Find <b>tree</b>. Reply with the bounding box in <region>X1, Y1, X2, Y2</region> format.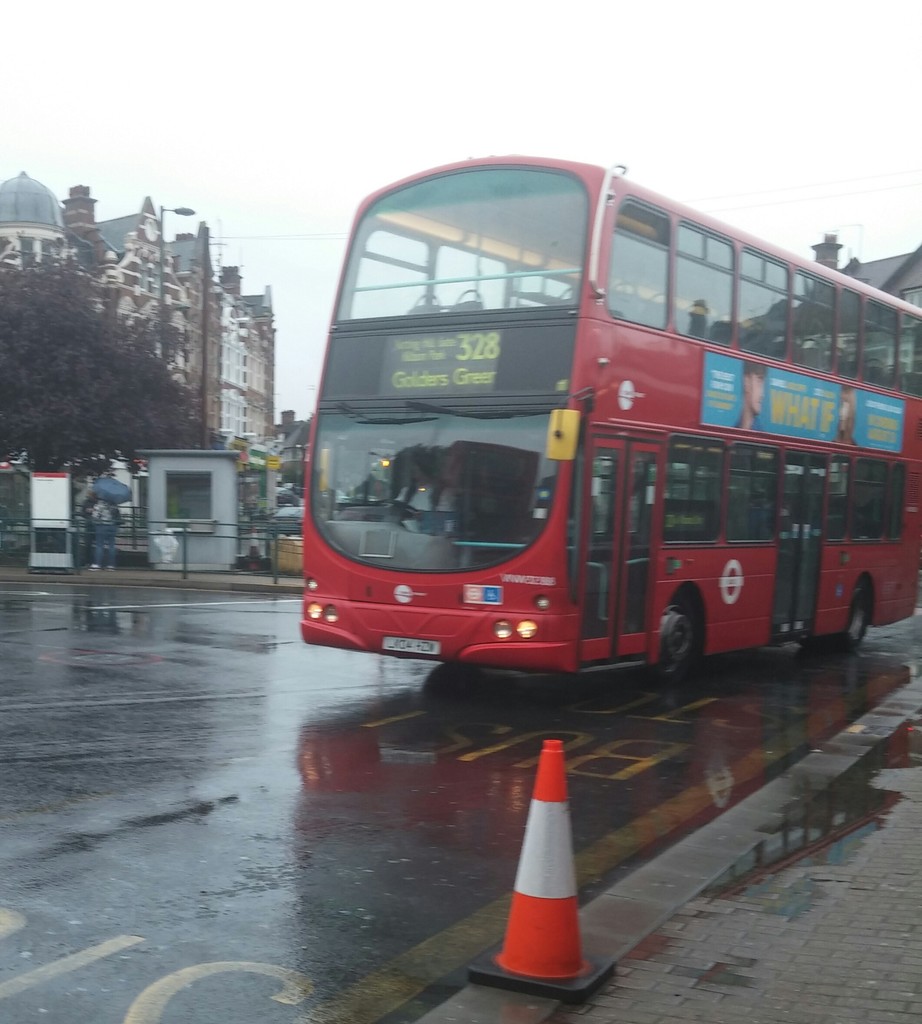
<region>0, 255, 201, 481</region>.
